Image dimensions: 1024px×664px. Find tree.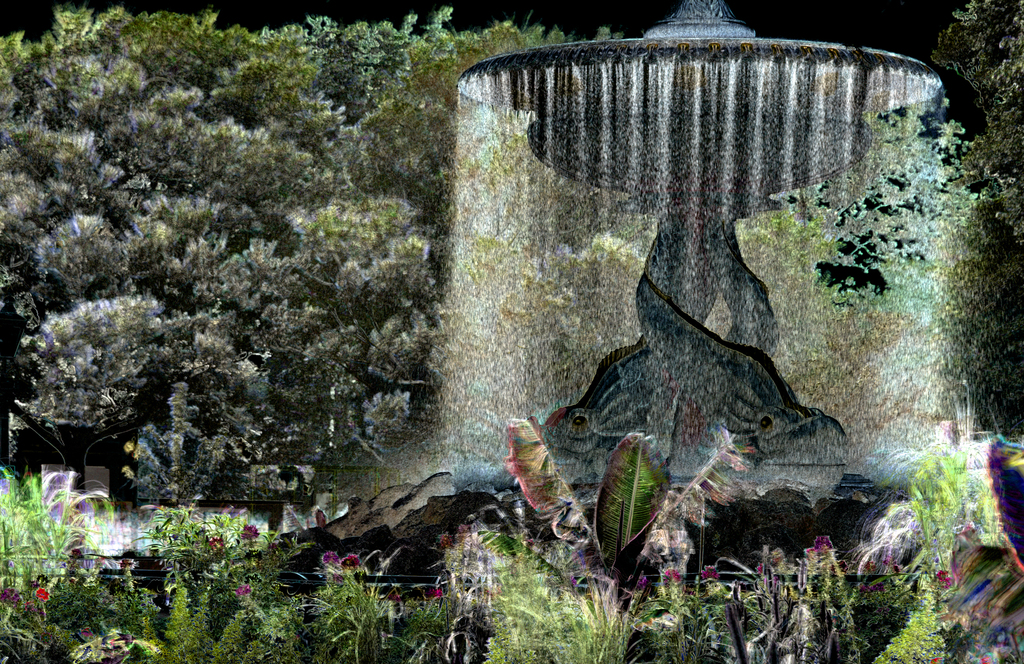
<box>0,2,587,540</box>.
